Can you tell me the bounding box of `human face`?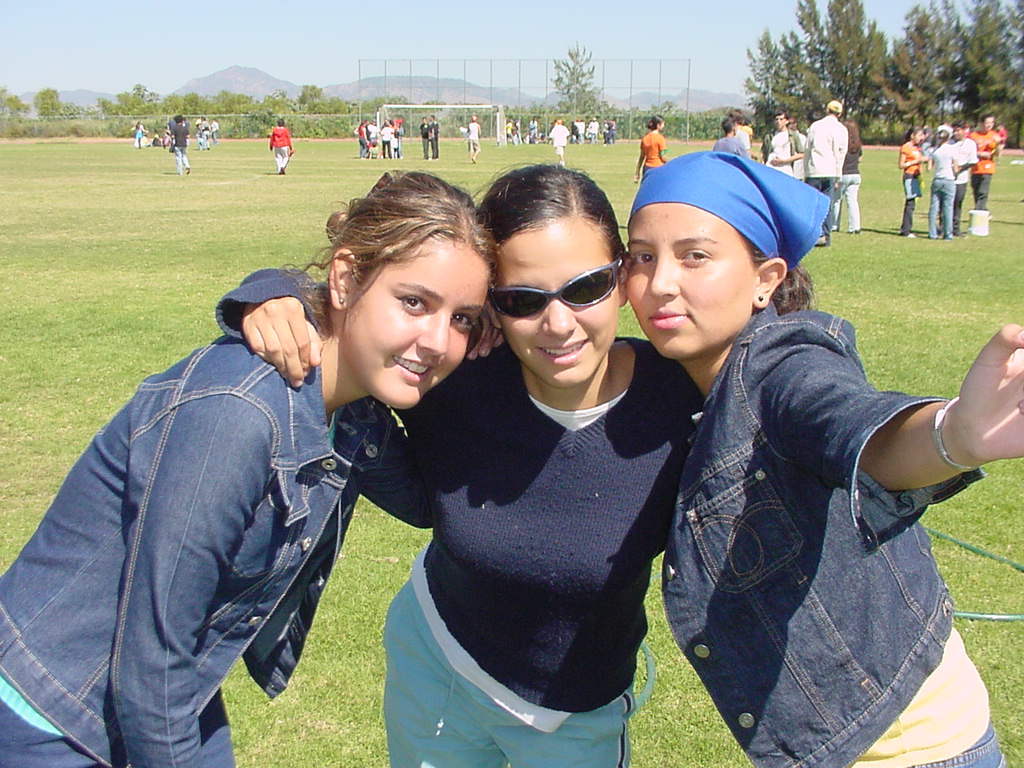
[495,228,621,385].
